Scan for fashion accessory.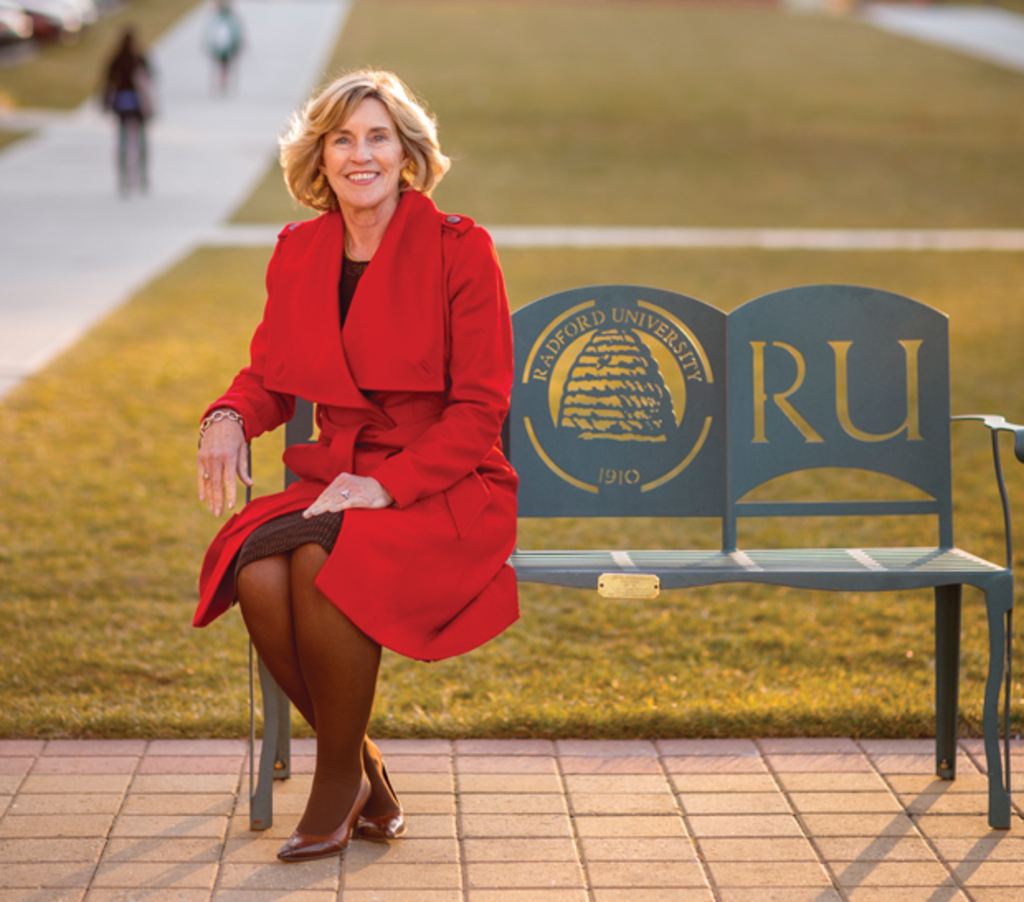
Scan result: [339,484,358,502].
